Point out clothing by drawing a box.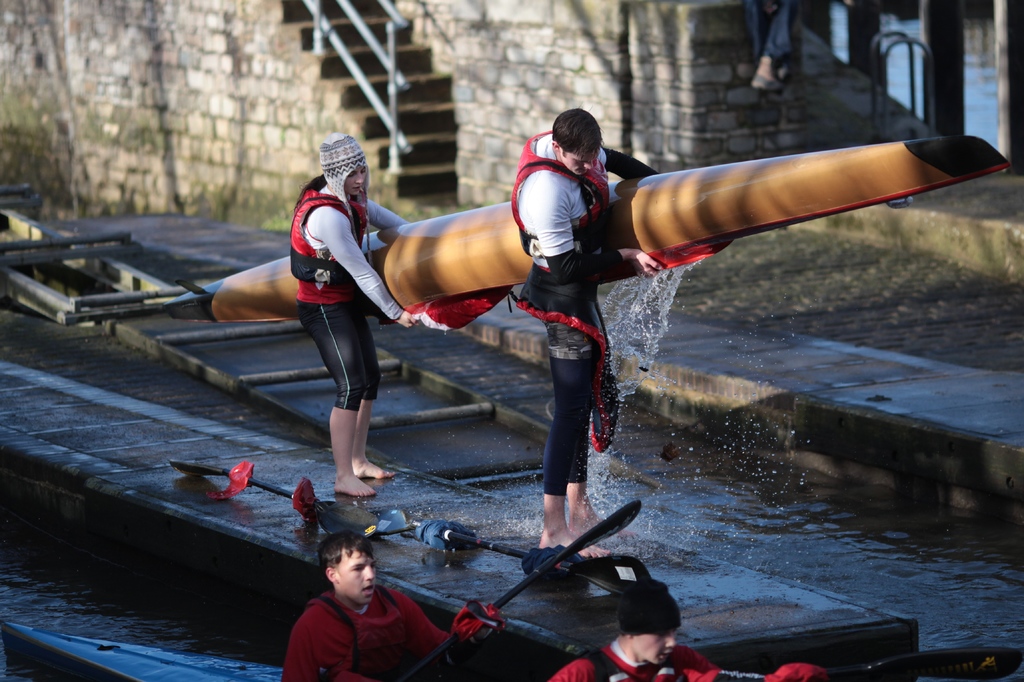
pyautogui.locateOnScreen(548, 623, 838, 681).
